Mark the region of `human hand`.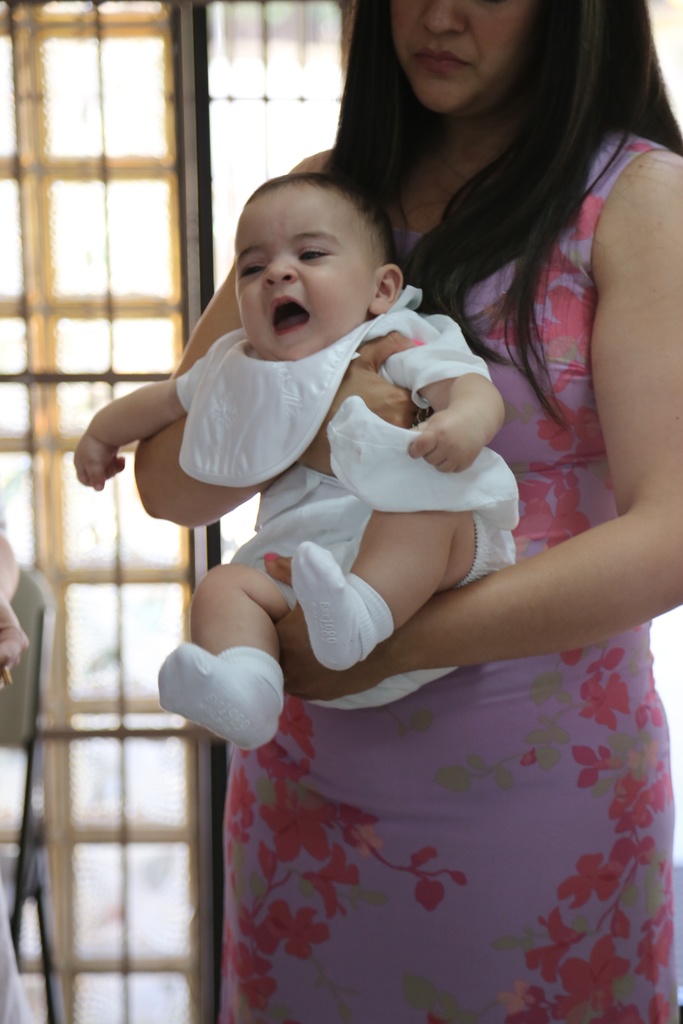
Region: (302,324,426,477).
